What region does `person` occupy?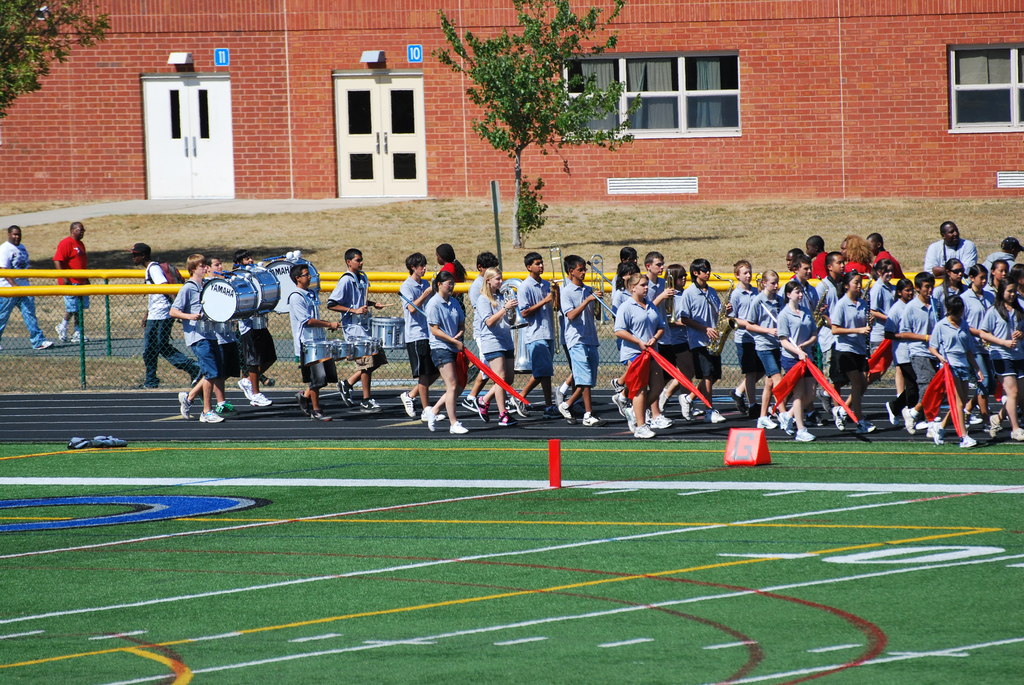
{"x1": 653, "y1": 265, "x2": 680, "y2": 323}.
